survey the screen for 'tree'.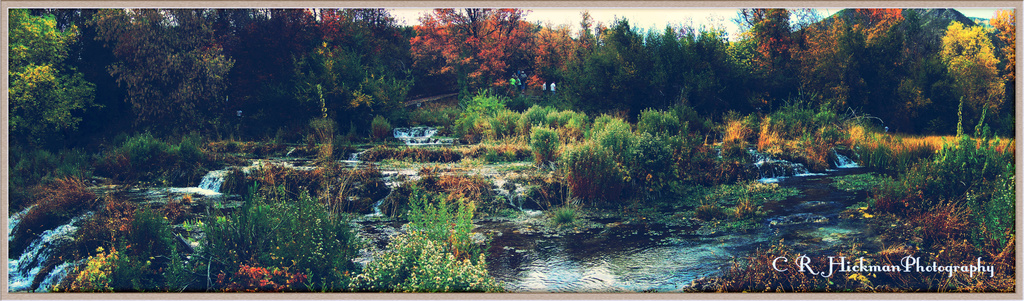
Survey found: [x1=668, y1=86, x2=697, y2=135].
